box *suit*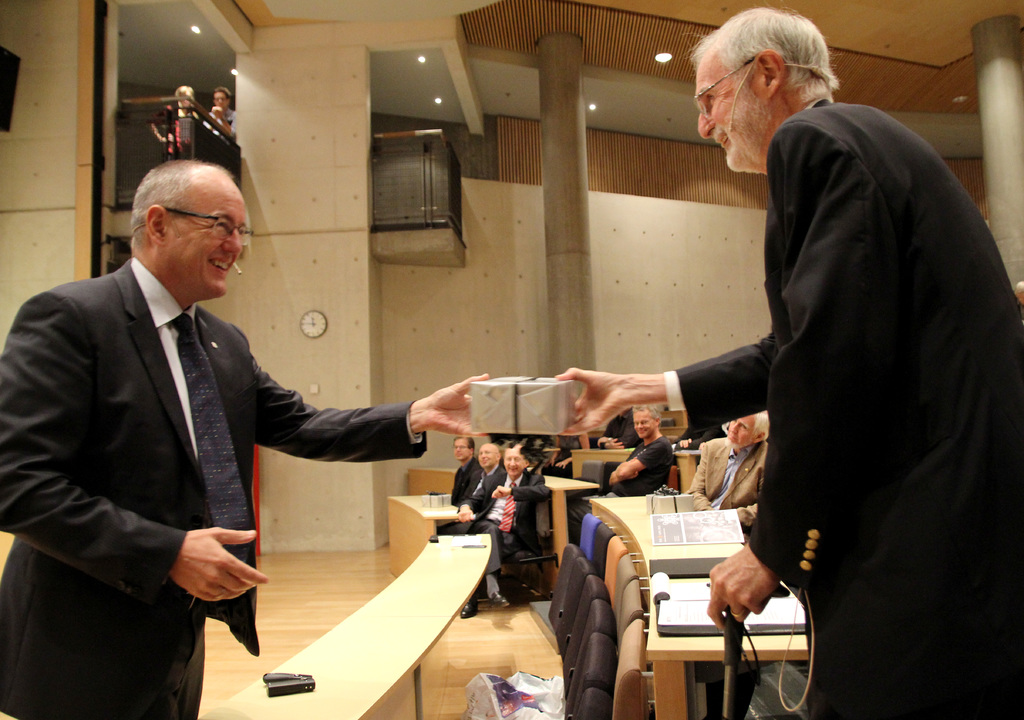
BBox(10, 168, 362, 705)
